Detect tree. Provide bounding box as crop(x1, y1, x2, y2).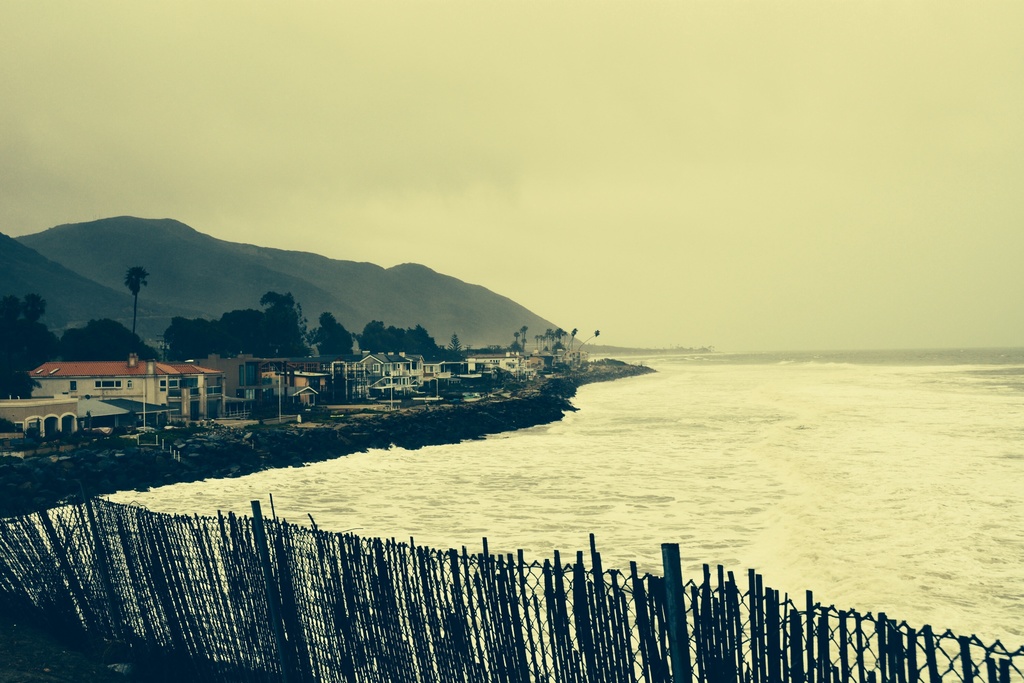
crop(0, 288, 56, 403).
